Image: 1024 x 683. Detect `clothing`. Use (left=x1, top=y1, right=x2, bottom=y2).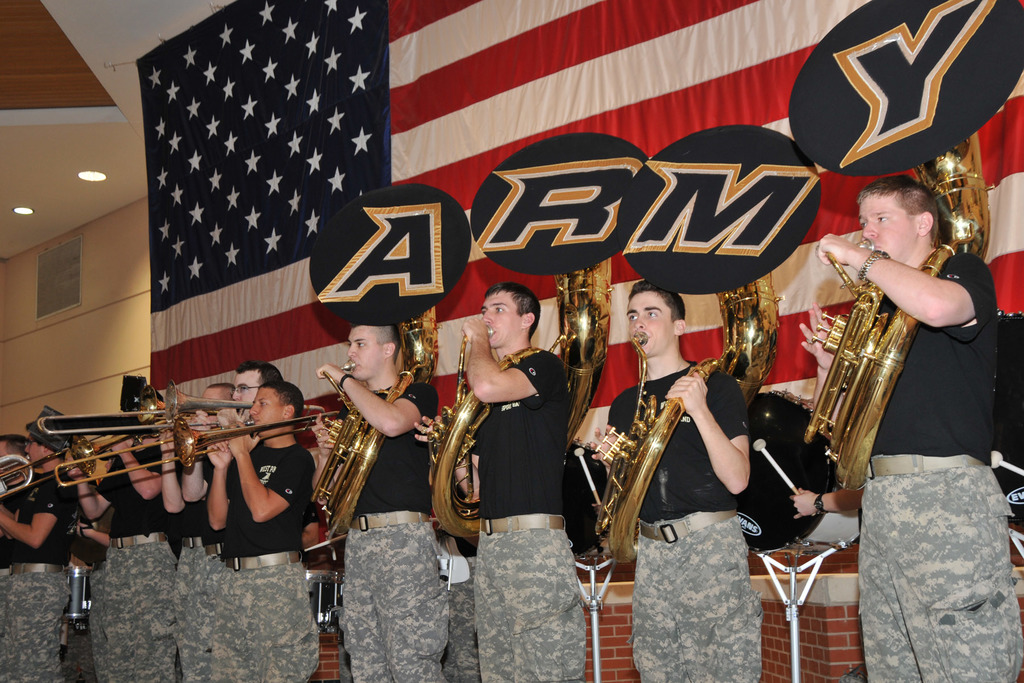
(left=857, top=252, right=1023, bottom=682).
